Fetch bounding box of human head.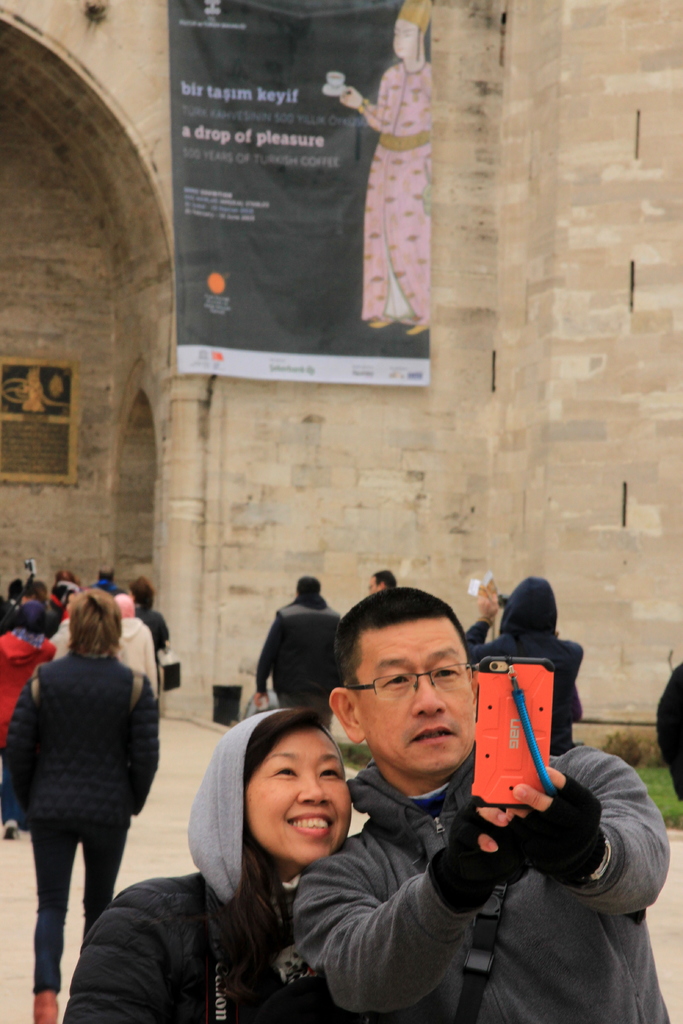
Bbox: locate(393, 1, 430, 58).
